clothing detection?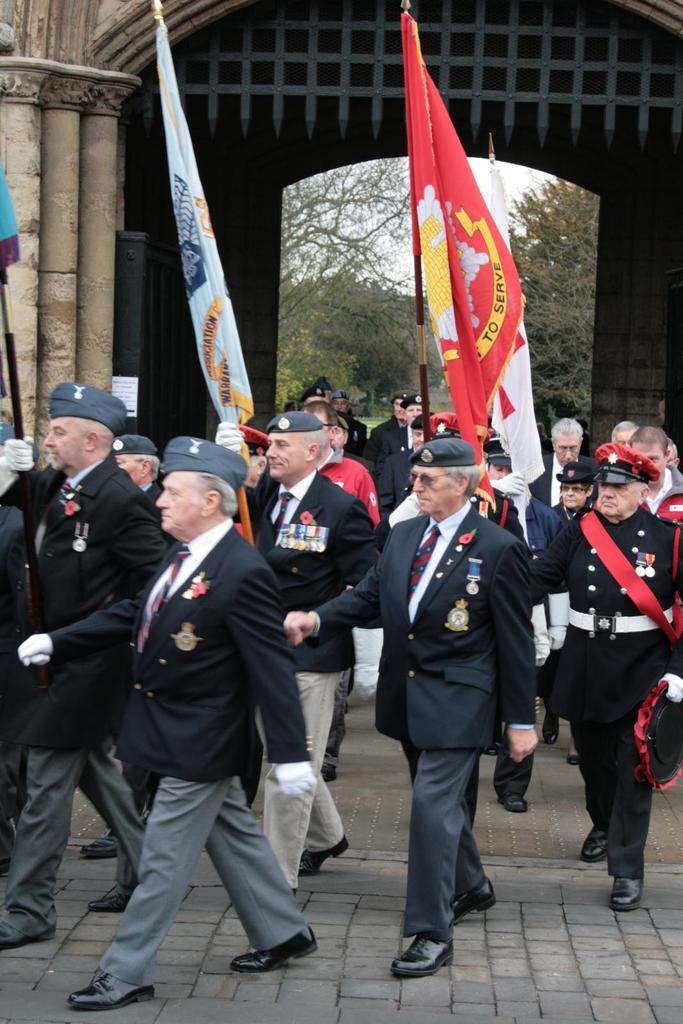
crop(538, 504, 682, 902)
